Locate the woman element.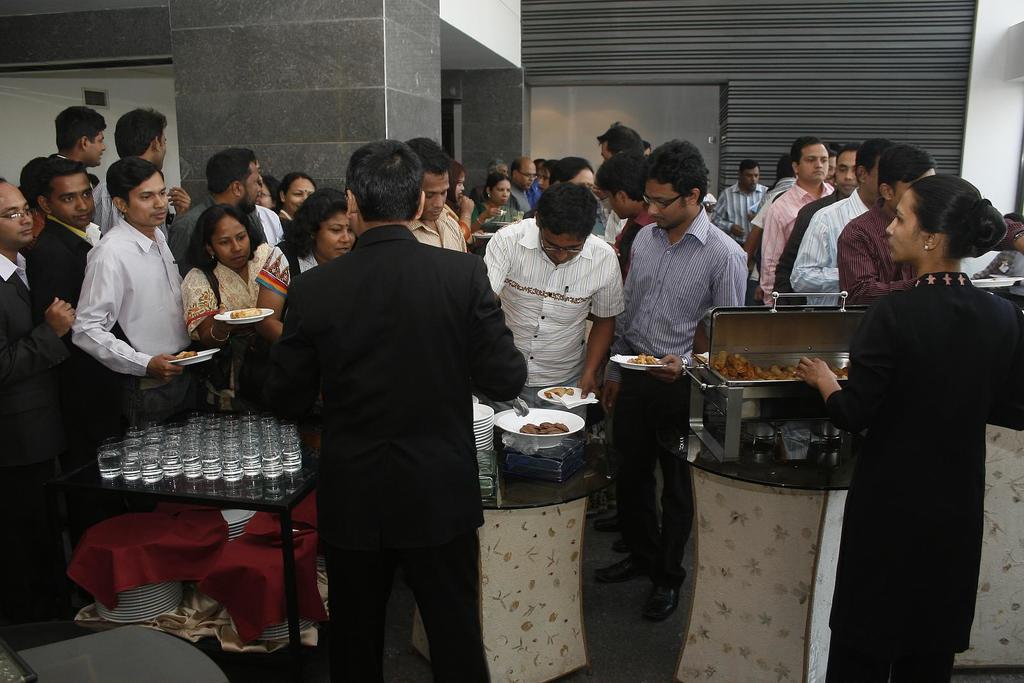
Element bbox: l=548, t=156, r=623, b=255.
